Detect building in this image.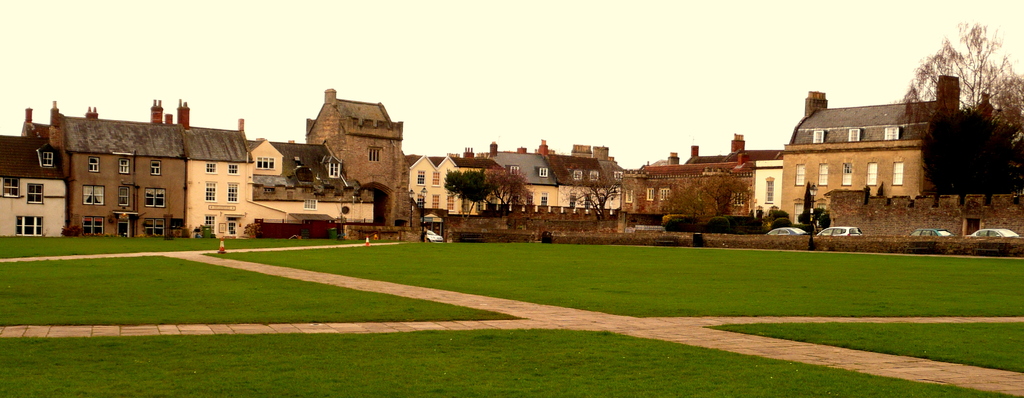
Detection: (186, 125, 252, 235).
